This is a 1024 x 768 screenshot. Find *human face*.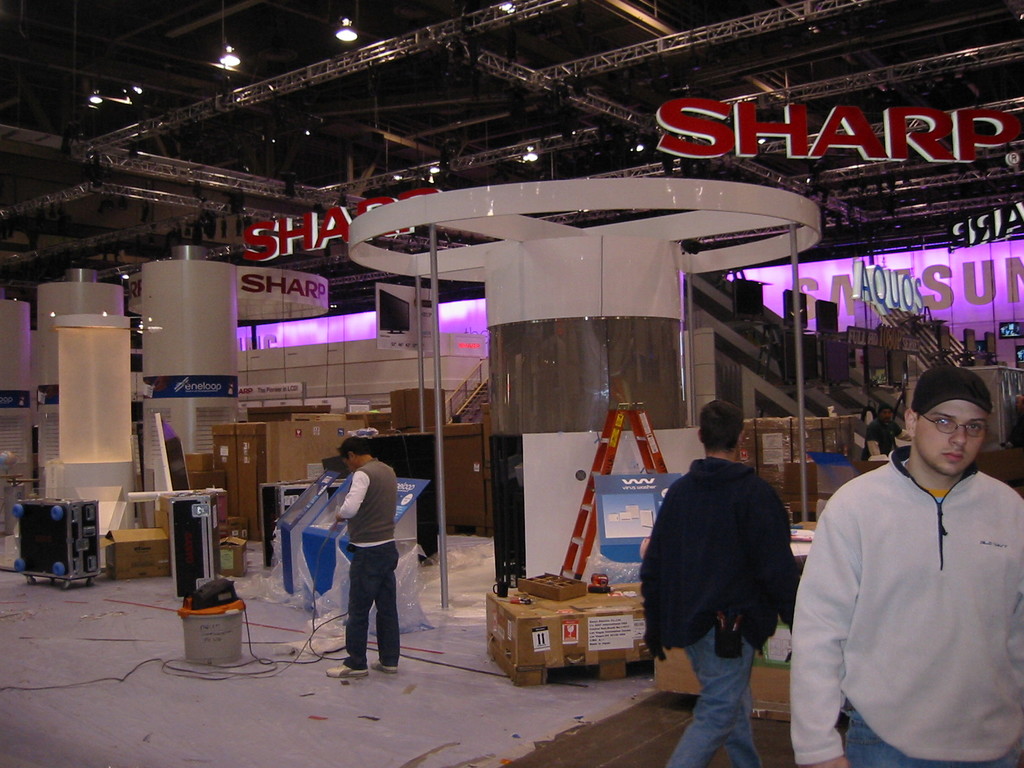
Bounding box: bbox=(913, 400, 988, 476).
